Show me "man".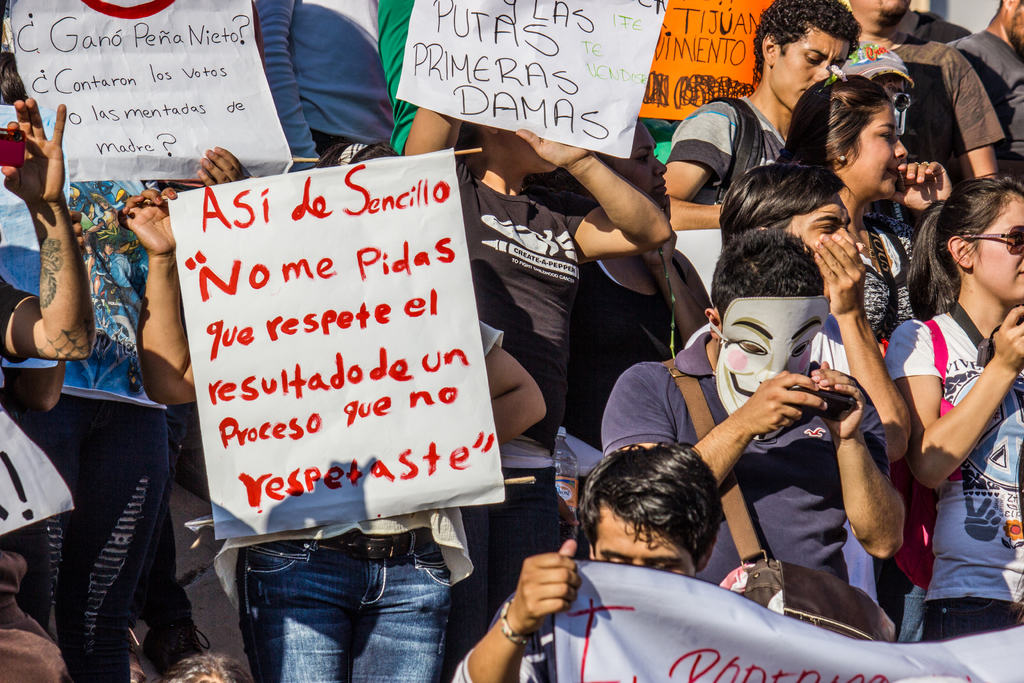
"man" is here: (x1=655, y1=0, x2=859, y2=227).
